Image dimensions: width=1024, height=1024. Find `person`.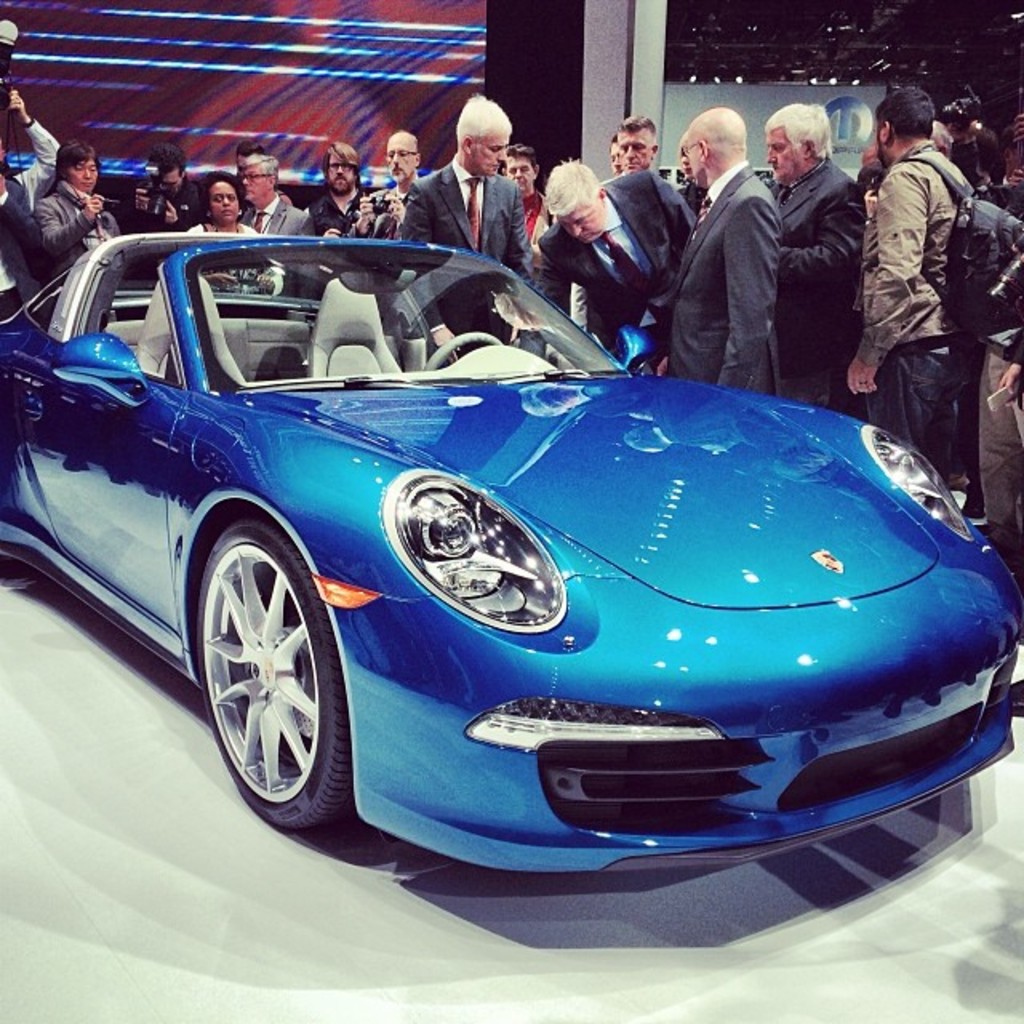
938:117:1022:525.
